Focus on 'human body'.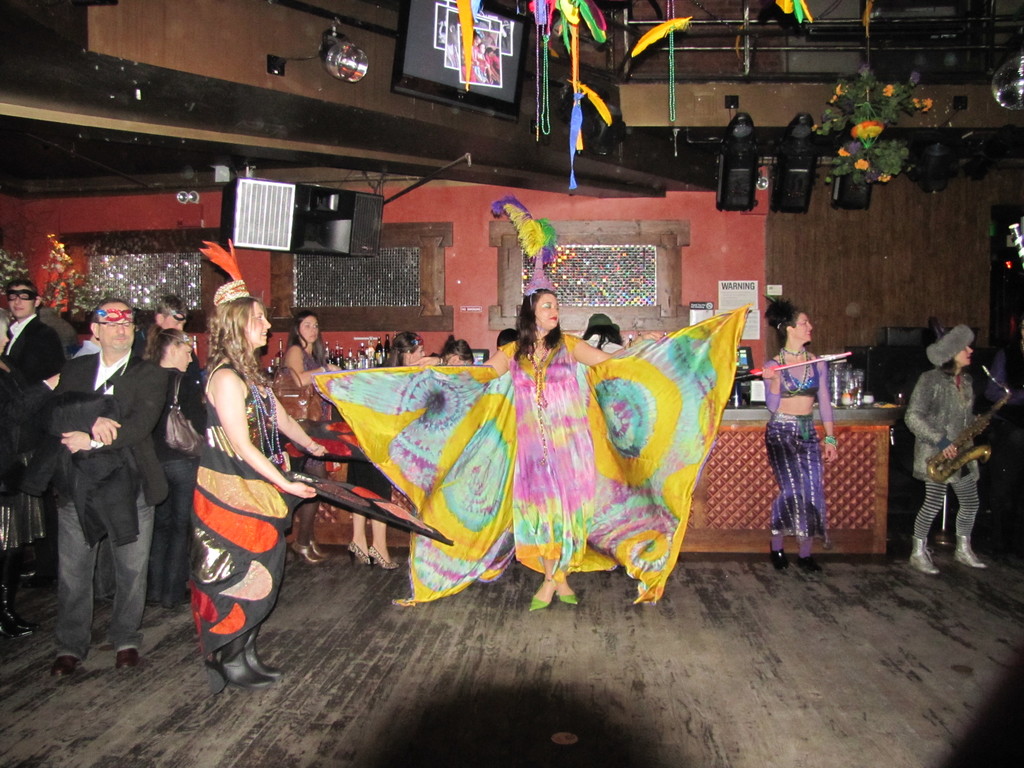
Focused at (904, 365, 992, 573).
